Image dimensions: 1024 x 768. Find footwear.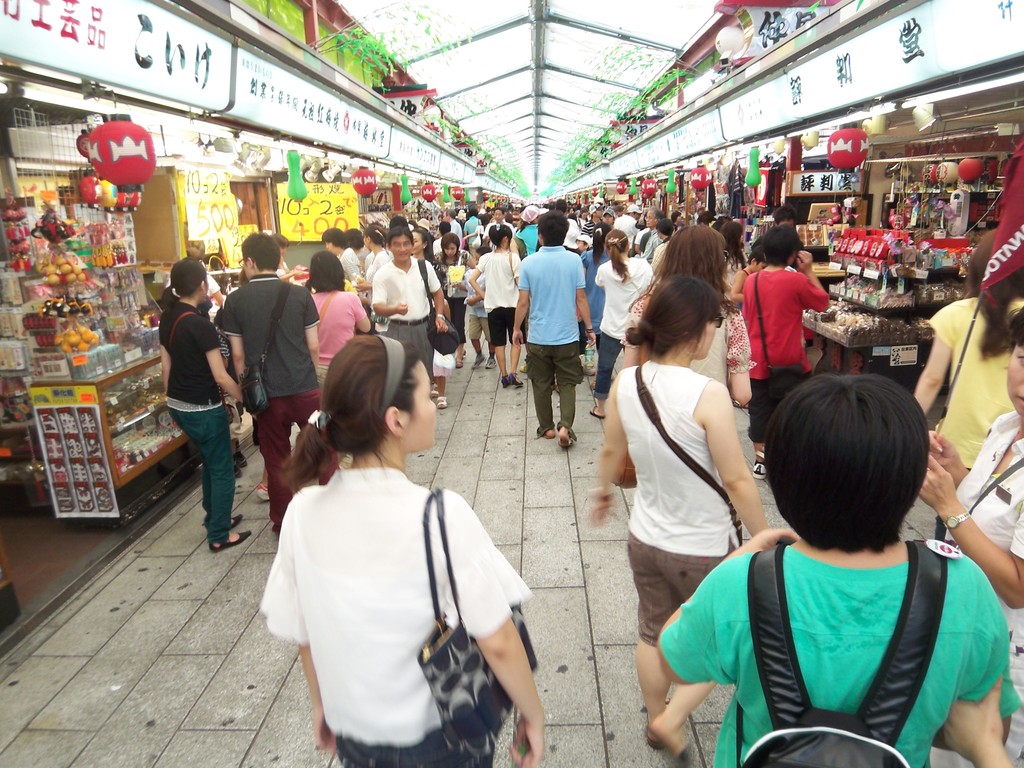
x1=513 y1=372 x2=520 y2=386.
